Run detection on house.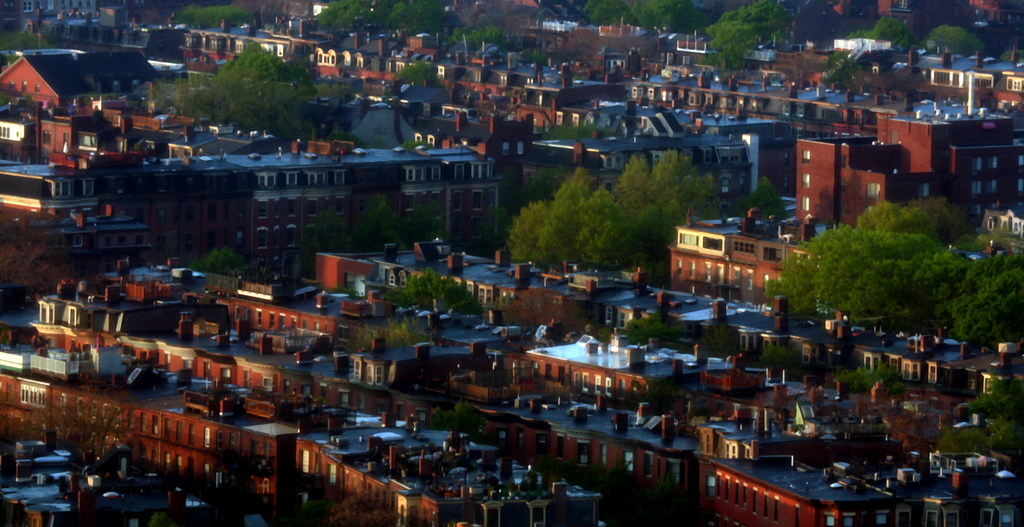
Result: box=[0, 49, 83, 120].
